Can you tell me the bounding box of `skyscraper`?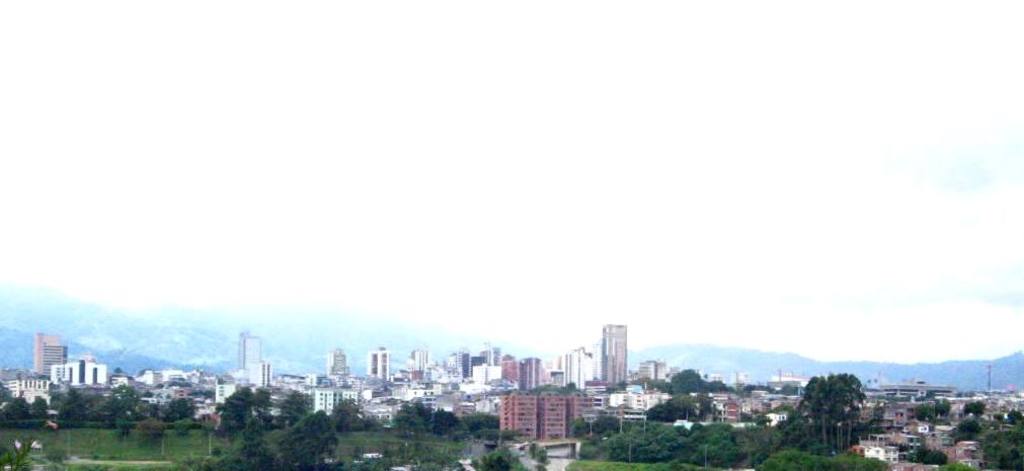
bbox=(237, 327, 264, 372).
